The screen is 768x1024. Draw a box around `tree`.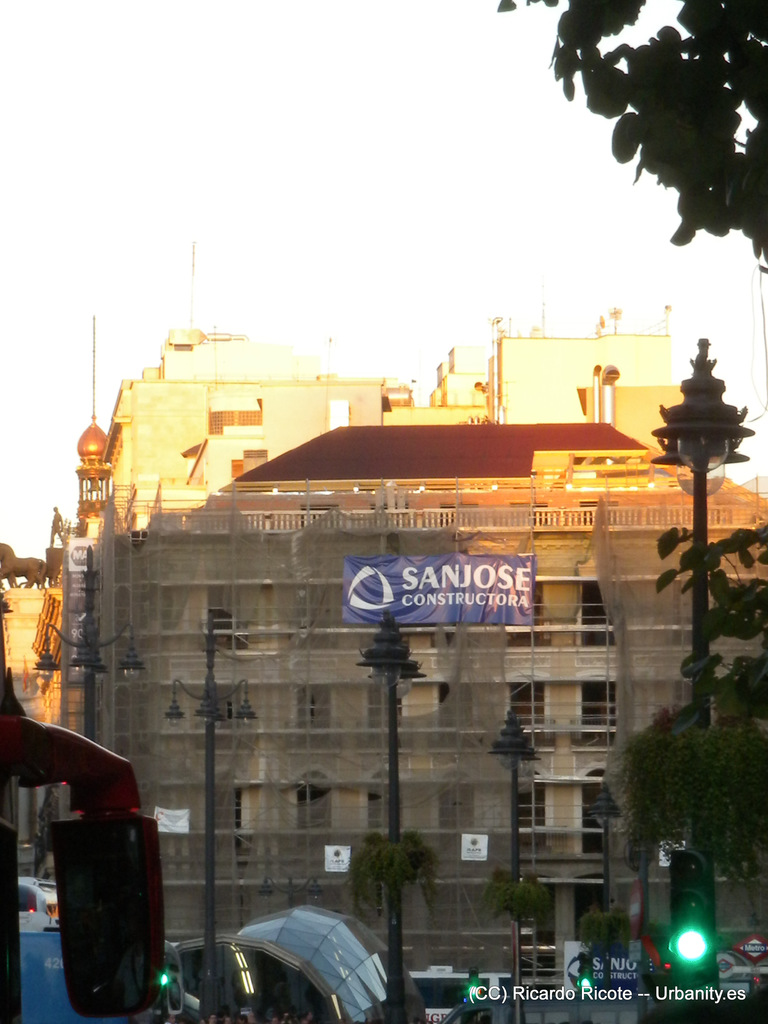
{"x1": 500, "y1": 0, "x2": 767, "y2": 276}.
